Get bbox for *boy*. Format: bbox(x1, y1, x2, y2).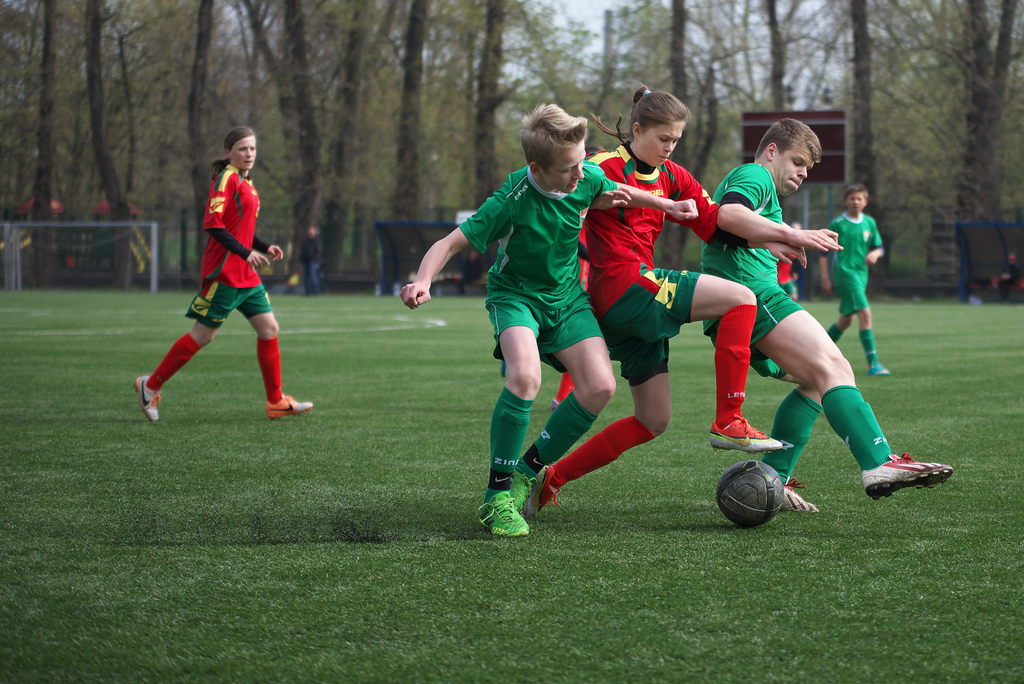
bbox(399, 101, 692, 545).
